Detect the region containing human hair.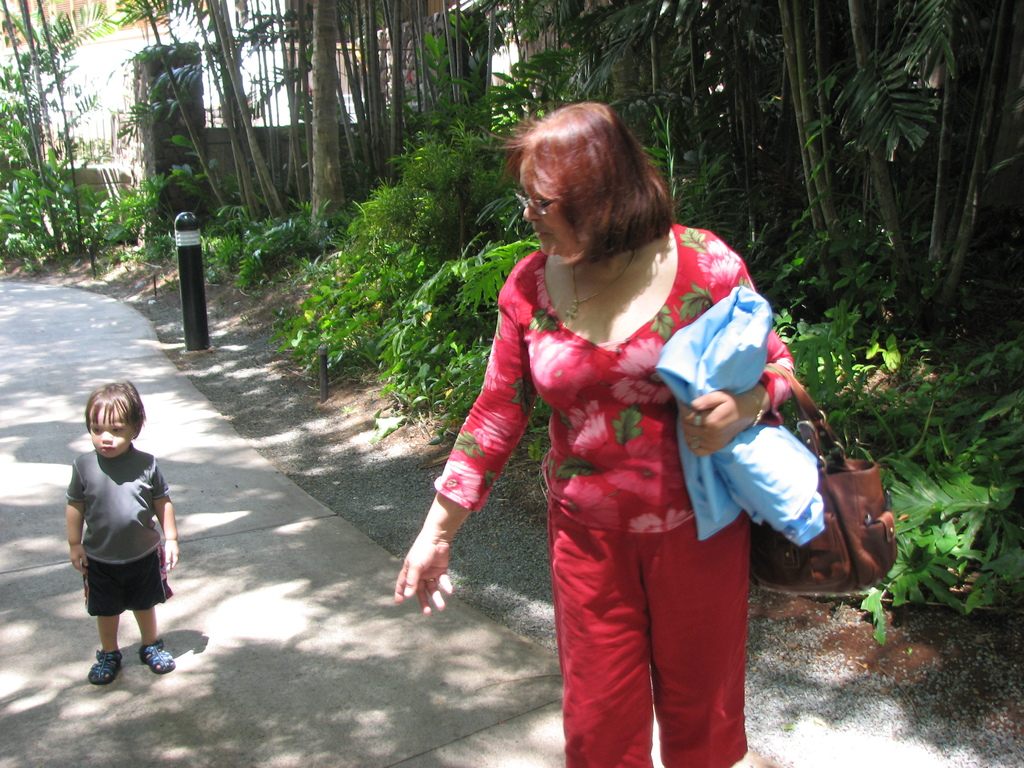
left=508, top=106, right=640, bottom=260.
